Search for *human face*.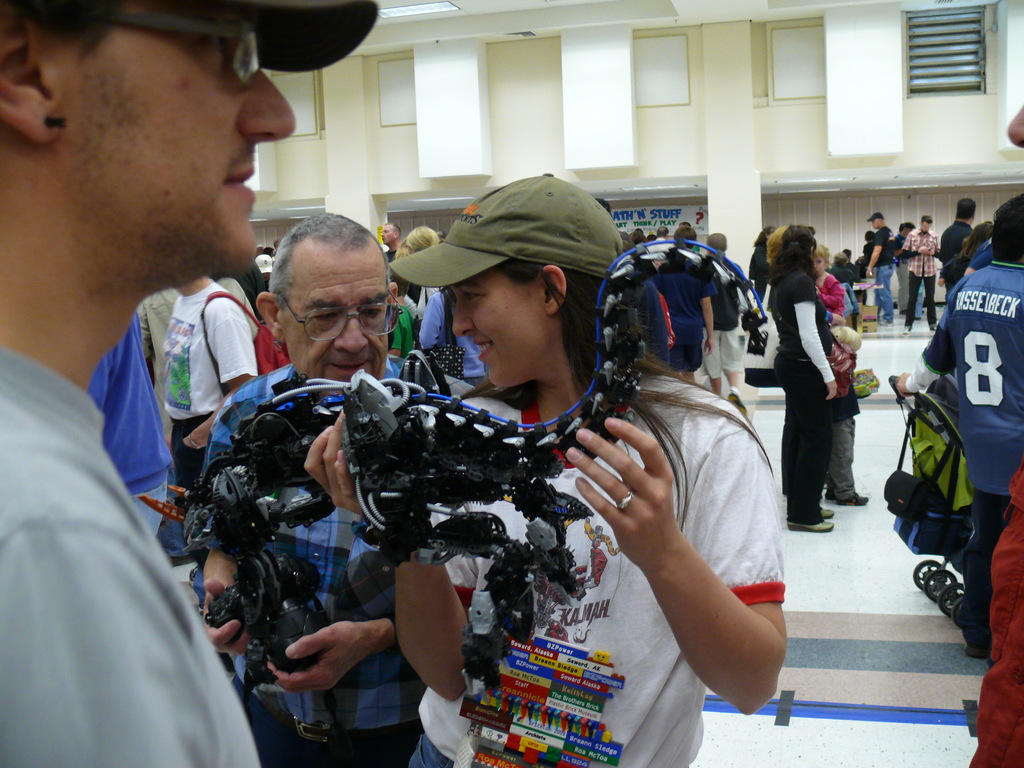
Found at (x1=377, y1=220, x2=396, y2=248).
